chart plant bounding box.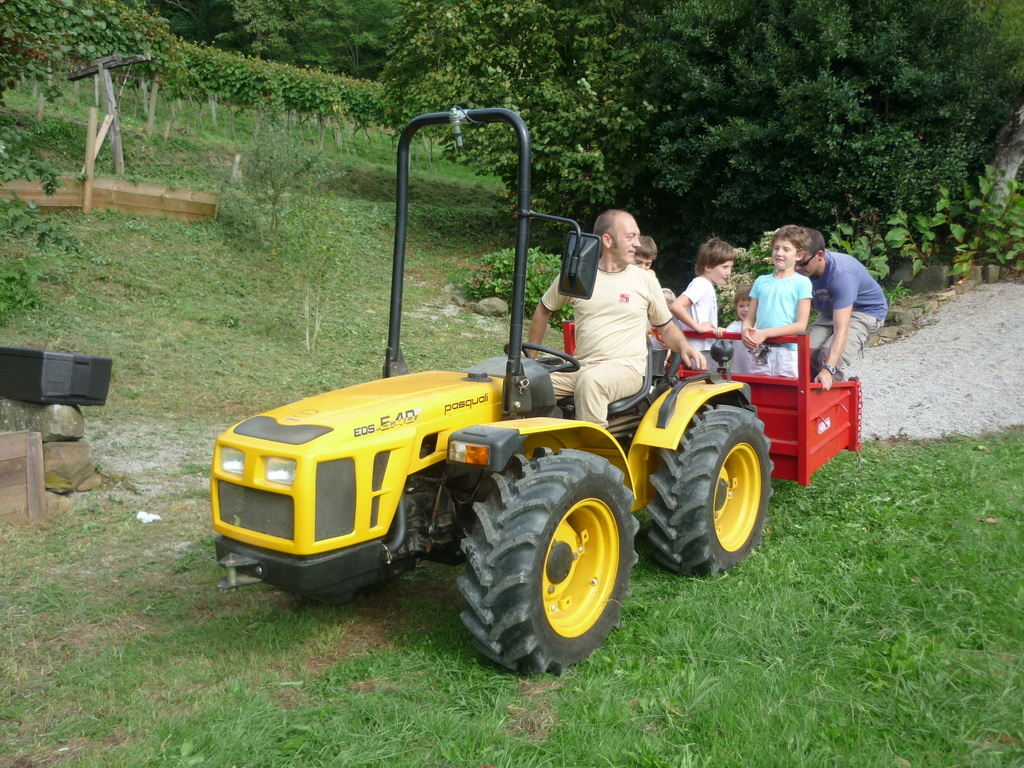
Charted: crop(0, 141, 86, 316).
